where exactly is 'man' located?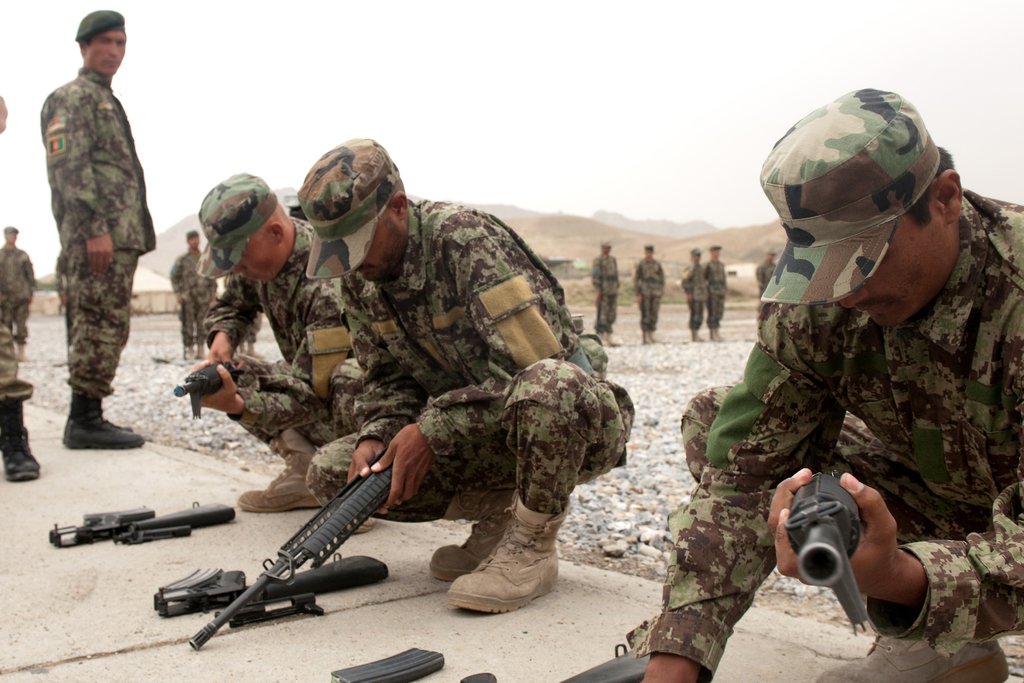
Its bounding box is l=239, t=311, r=261, b=353.
